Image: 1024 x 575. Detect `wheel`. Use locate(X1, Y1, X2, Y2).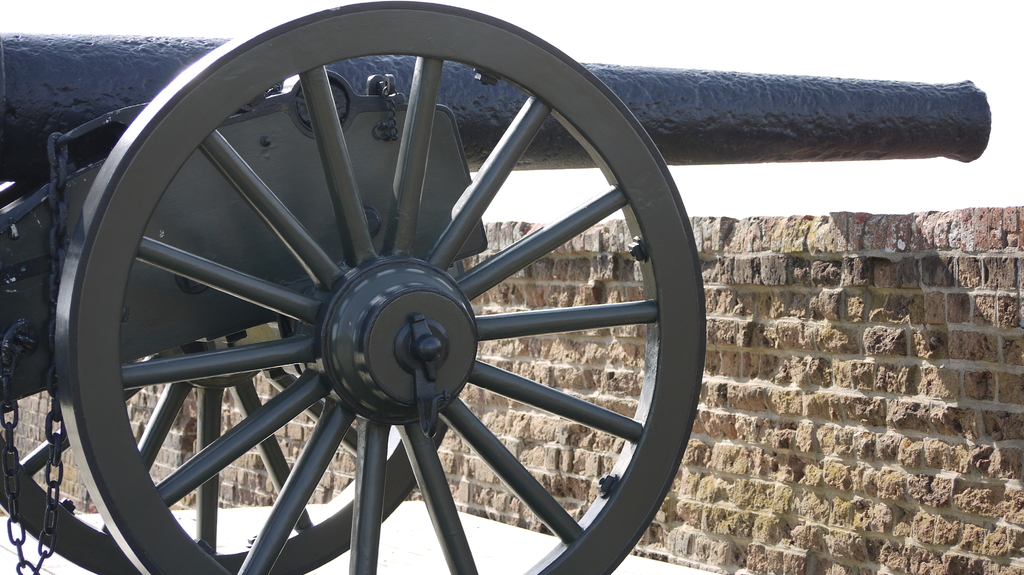
locate(0, 175, 453, 573).
